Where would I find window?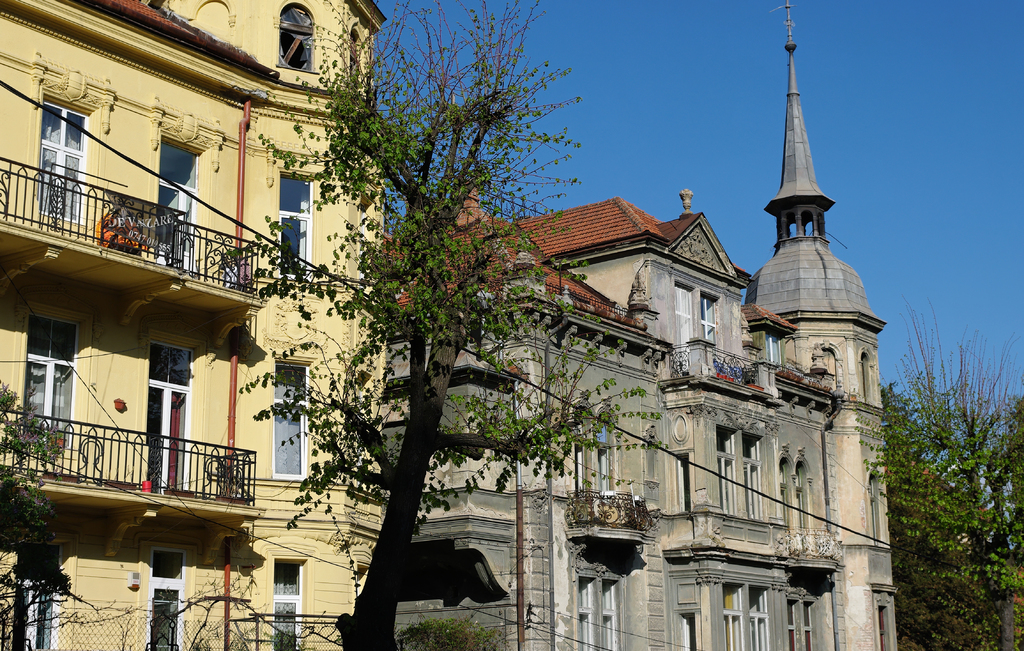
At crop(150, 131, 202, 261).
